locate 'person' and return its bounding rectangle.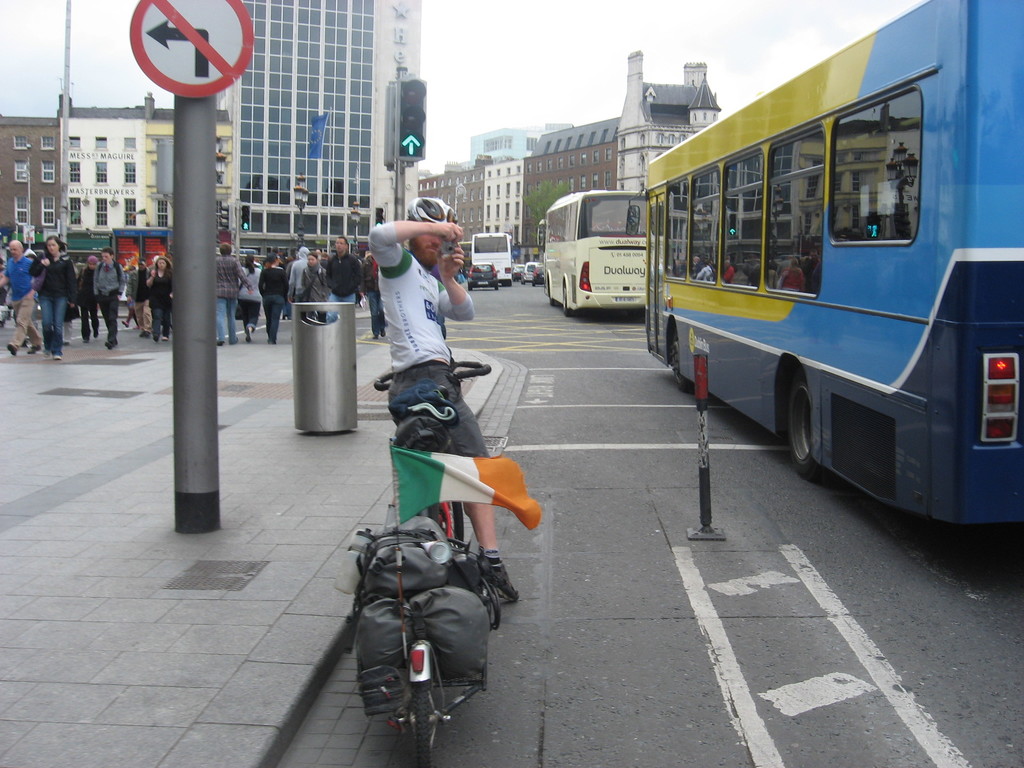
[92, 247, 126, 351].
